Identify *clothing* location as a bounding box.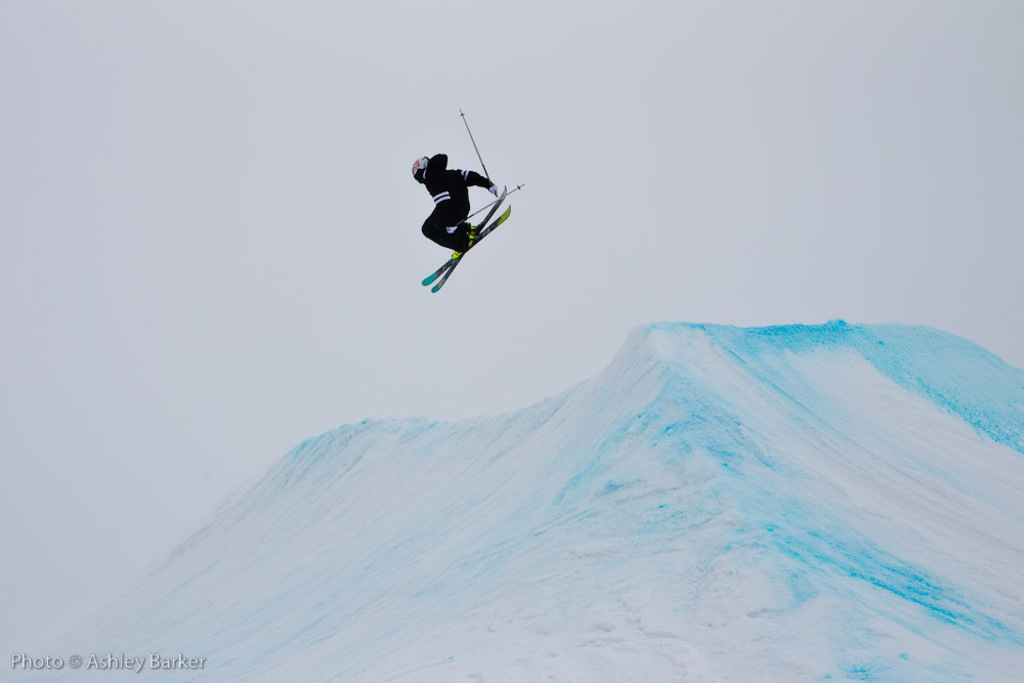
box=[419, 152, 494, 250].
